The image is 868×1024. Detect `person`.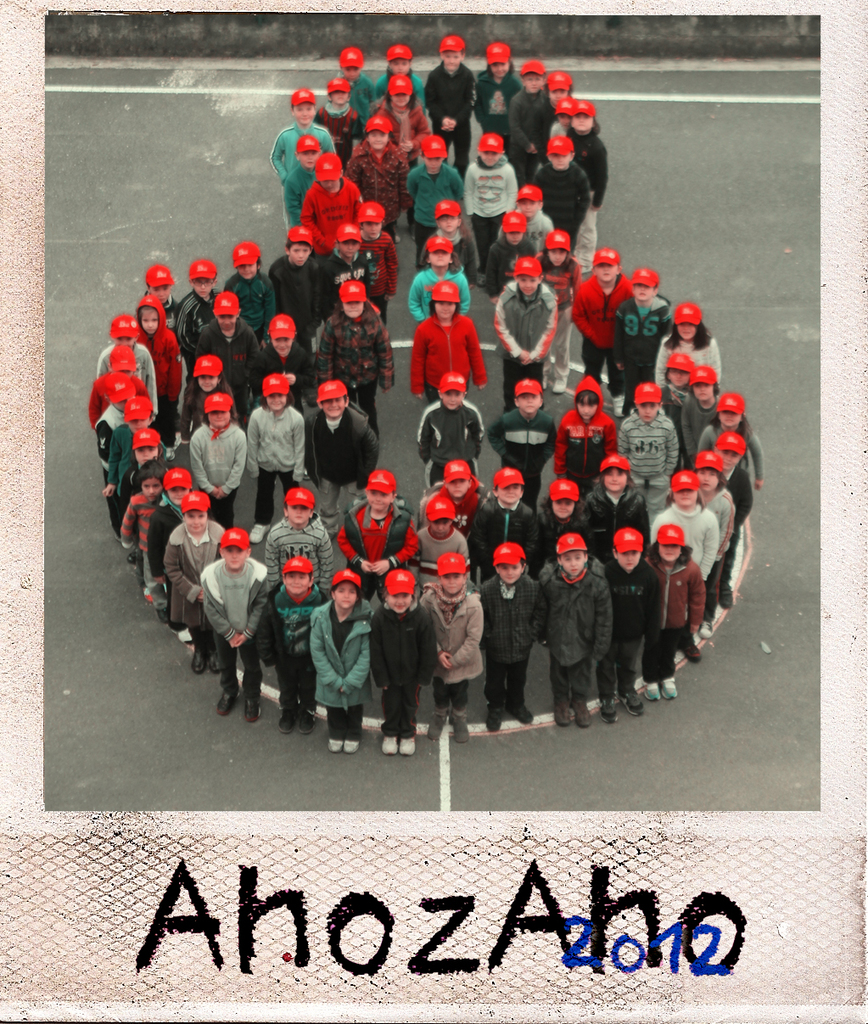
Detection: bbox(582, 450, 652, 564).
